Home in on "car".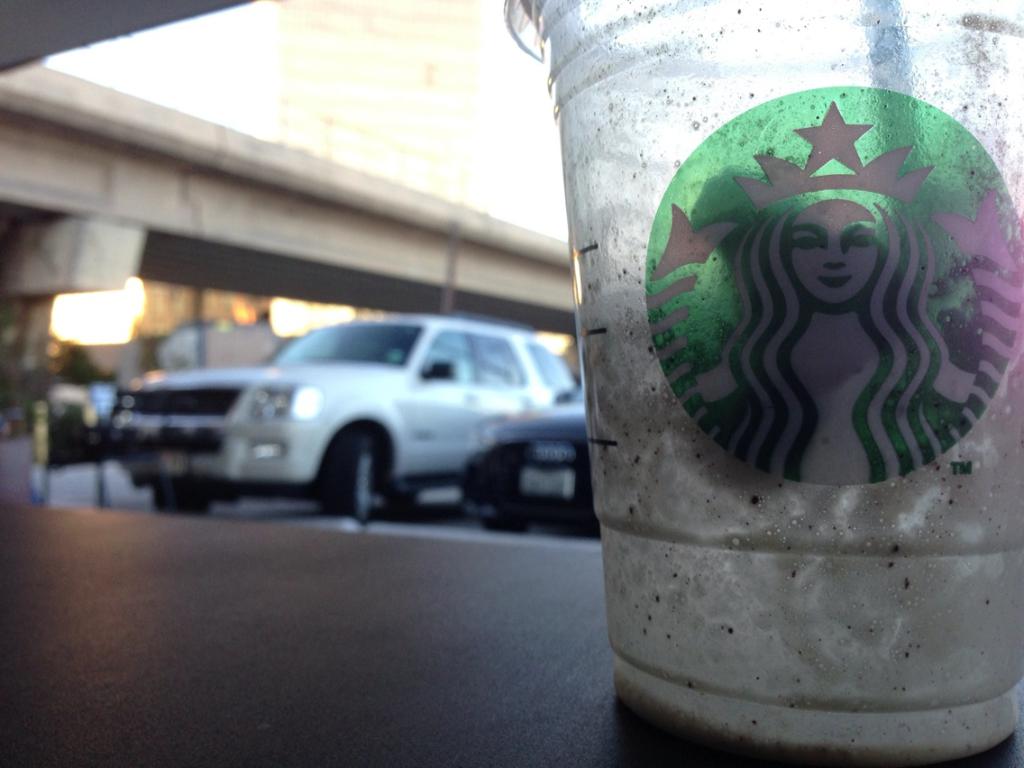
Homed in at locate(105, 315, 575, 517).
